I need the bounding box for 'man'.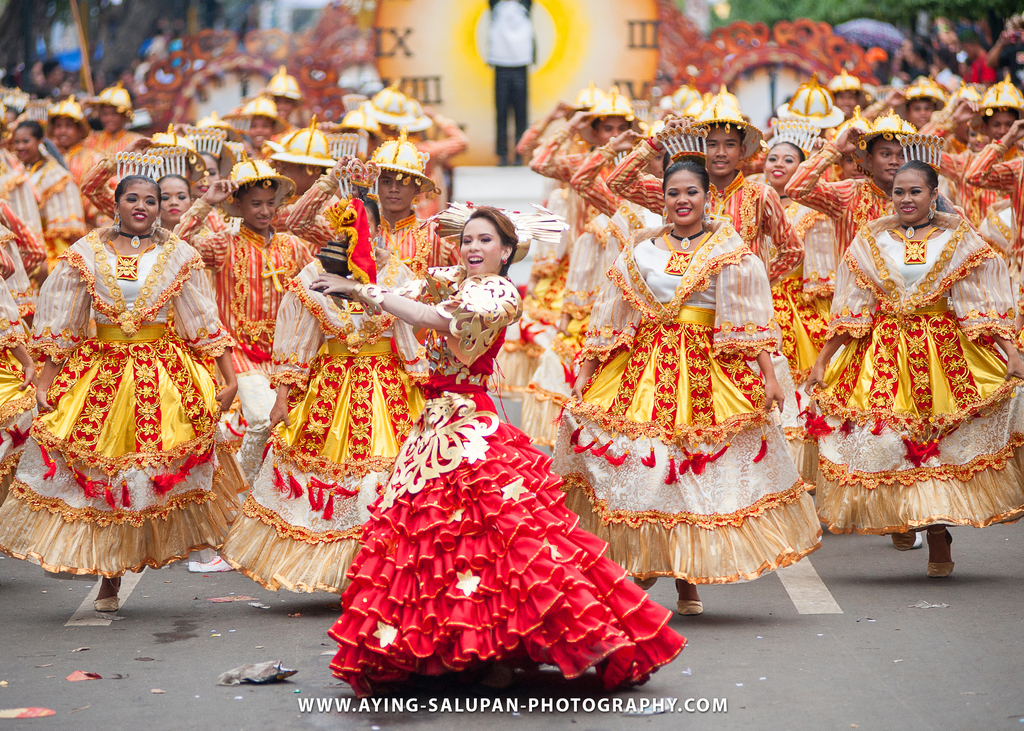
Here it is: [x1=566, y1=116, x2=665, y2=353].
